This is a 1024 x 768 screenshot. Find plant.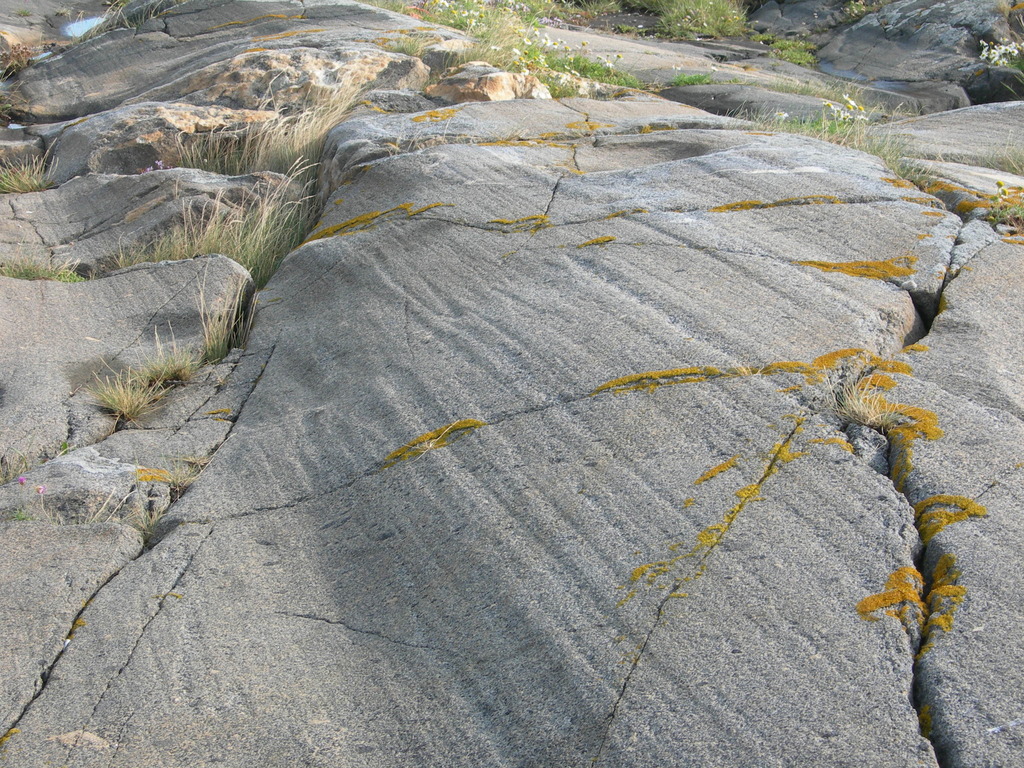
Bounding box: 79 358 168 424.
